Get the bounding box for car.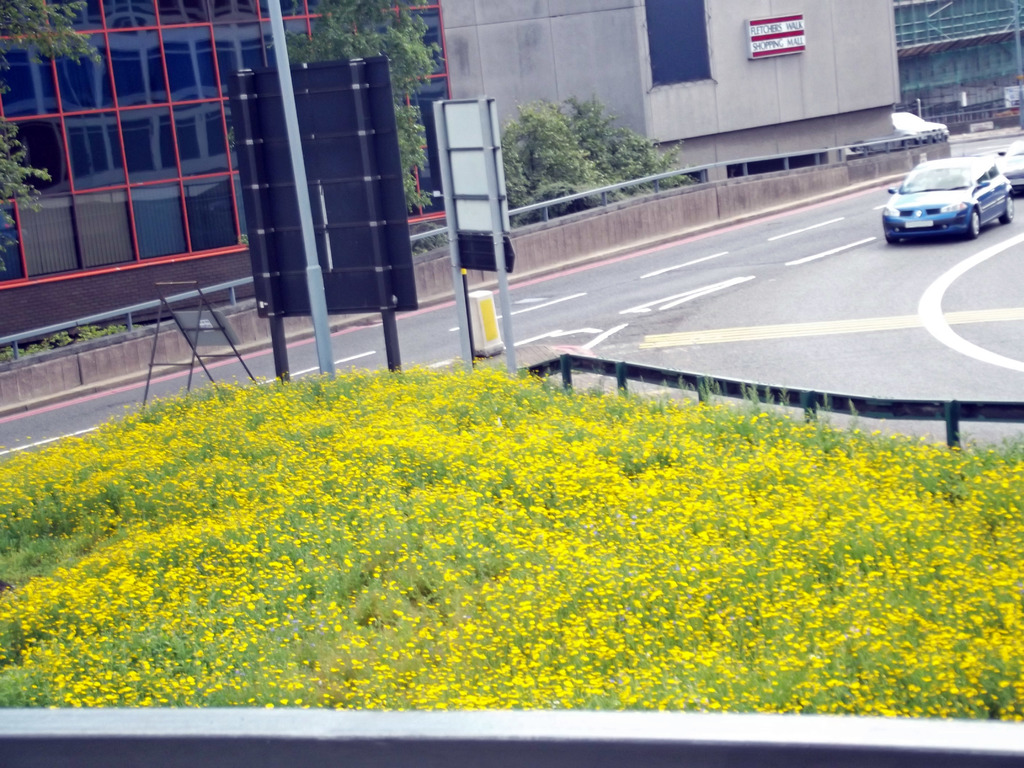
995,134,1023,195.
